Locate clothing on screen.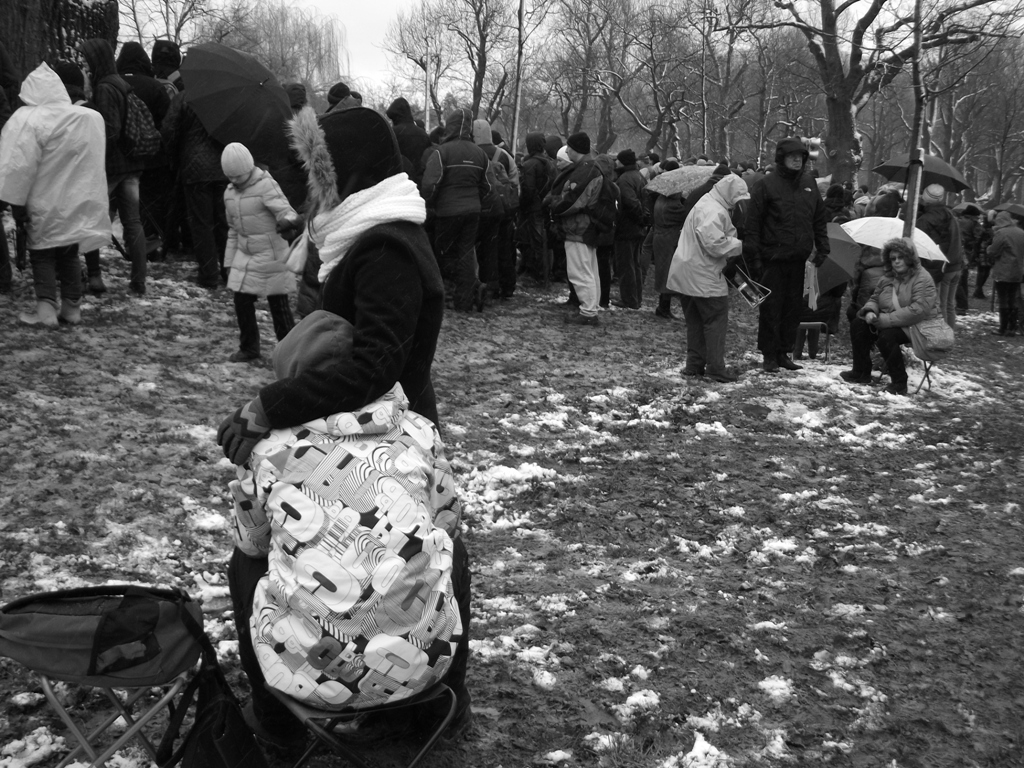
On screen at <region>844, 230, 945, 394</region>.
